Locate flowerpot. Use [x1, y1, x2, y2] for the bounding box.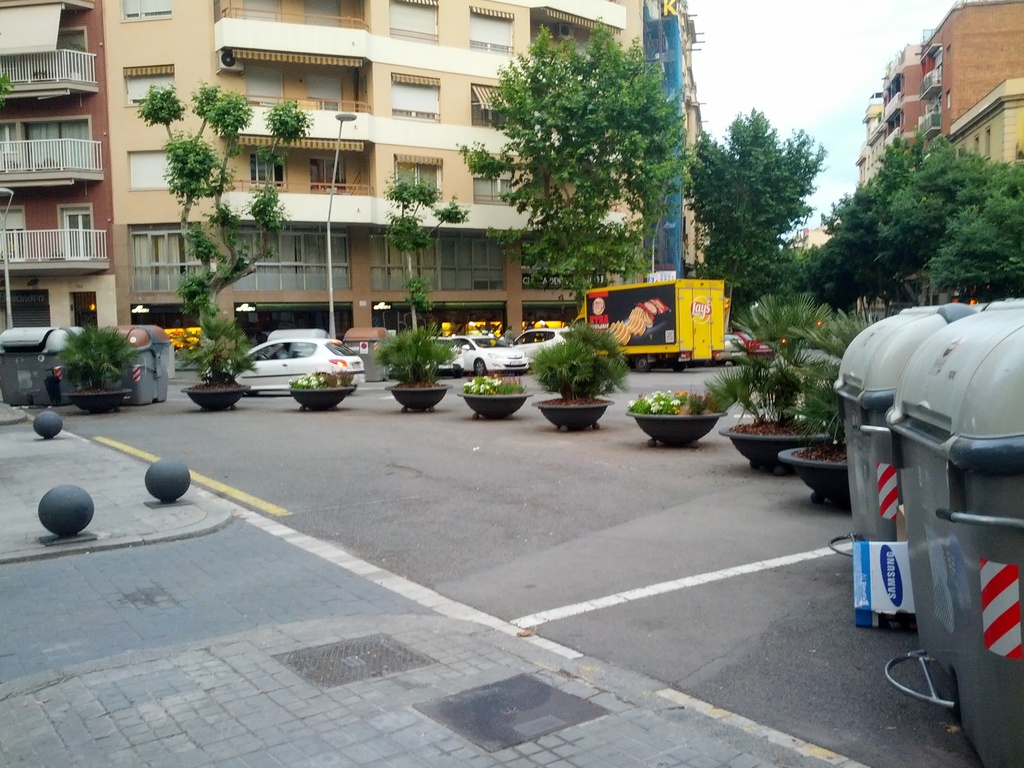
[718, 415, 833, 474].
